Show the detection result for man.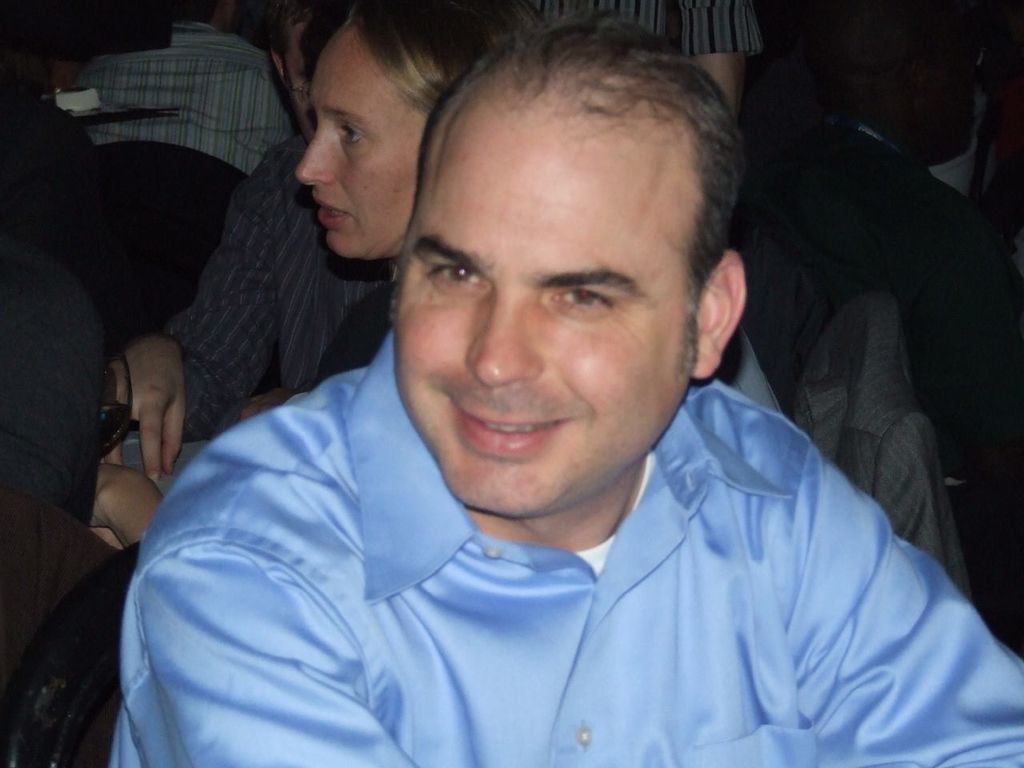
[78, 10, 967, 750].
